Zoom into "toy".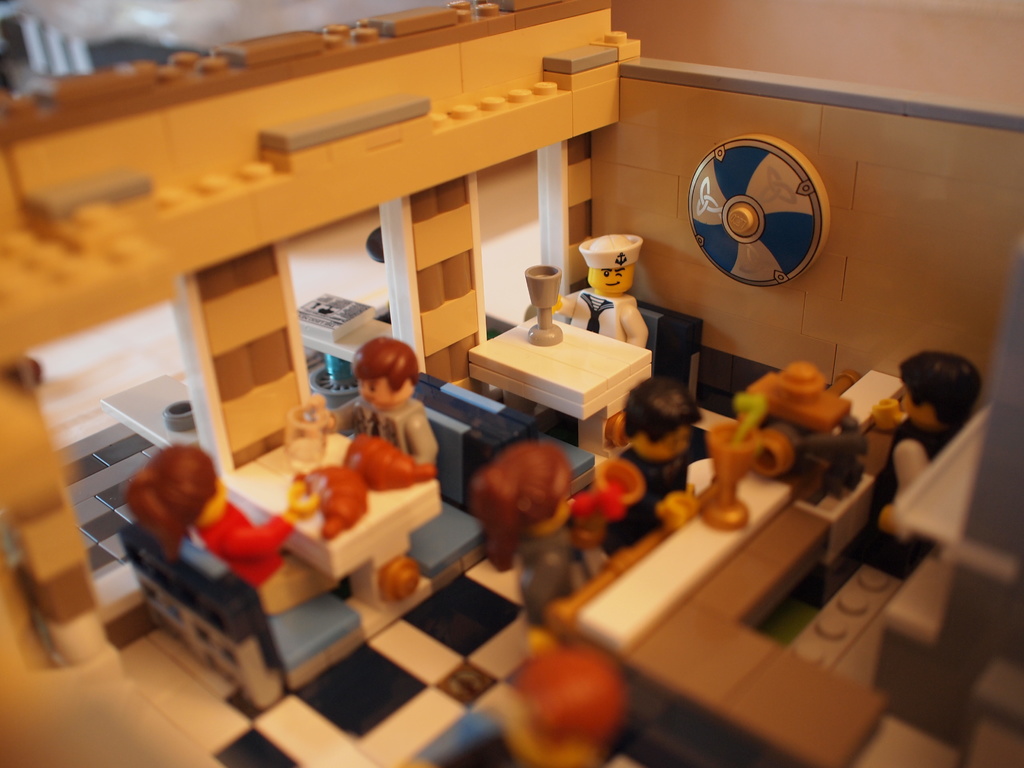
Zoom target: [475, 644, 636, 767].
